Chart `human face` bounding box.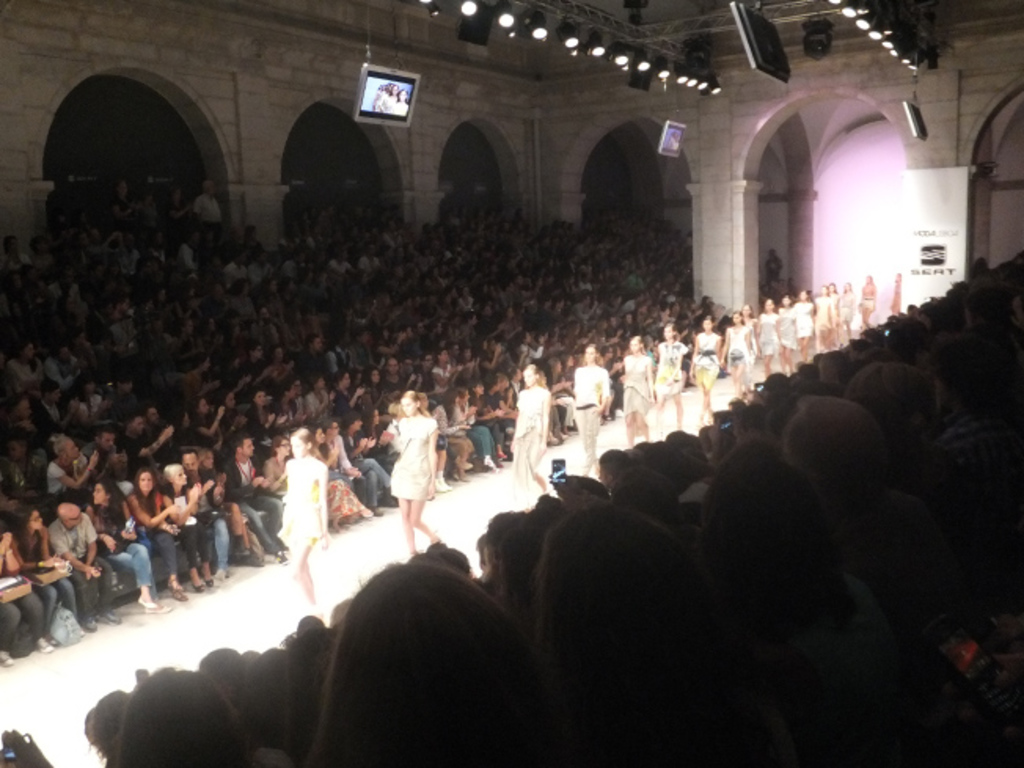
Charted: (x1=225, y1=389, x2=237, y2=410).
